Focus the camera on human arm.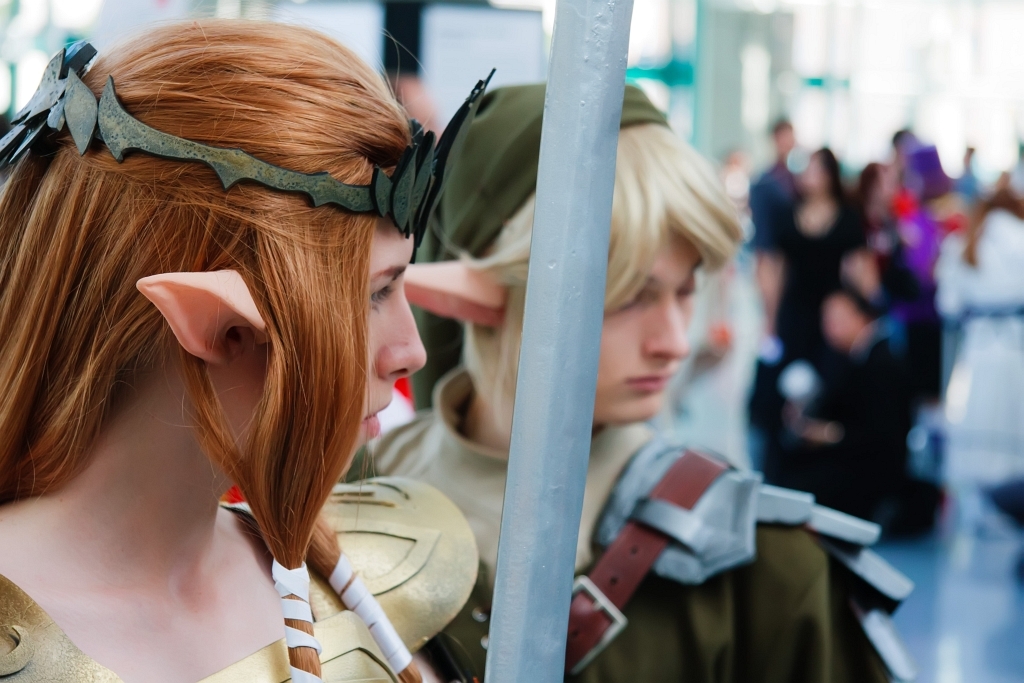
Focus region: {"x1": 756, "y1": 229, "x2": 788, "y2": 331}.
